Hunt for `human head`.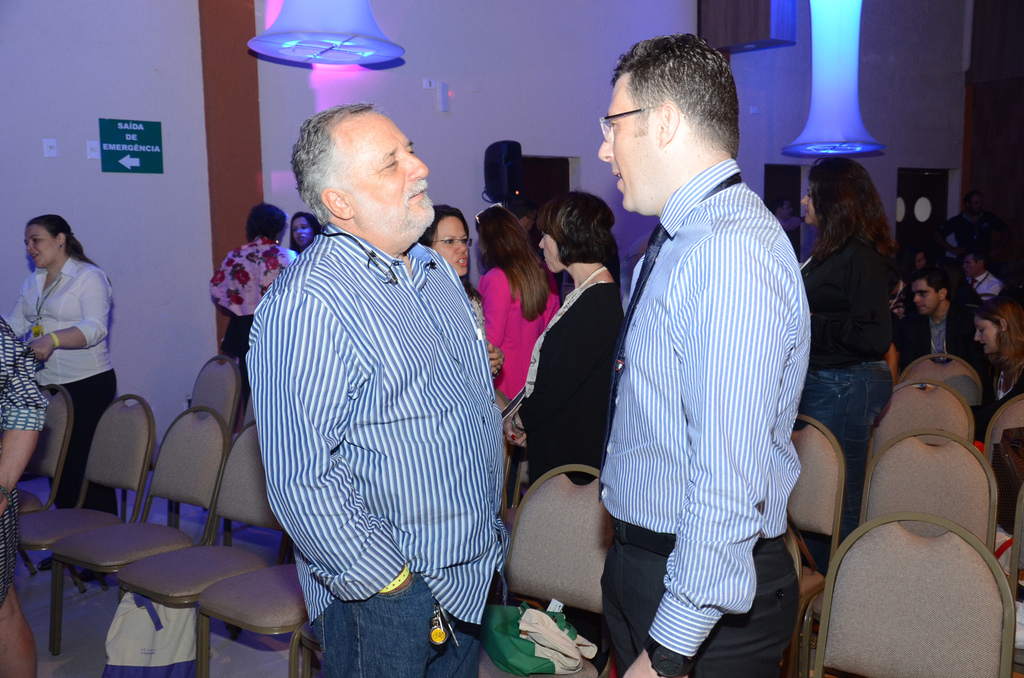
Hunted down at x1=964, y1=254, x2=989, y2=276.
